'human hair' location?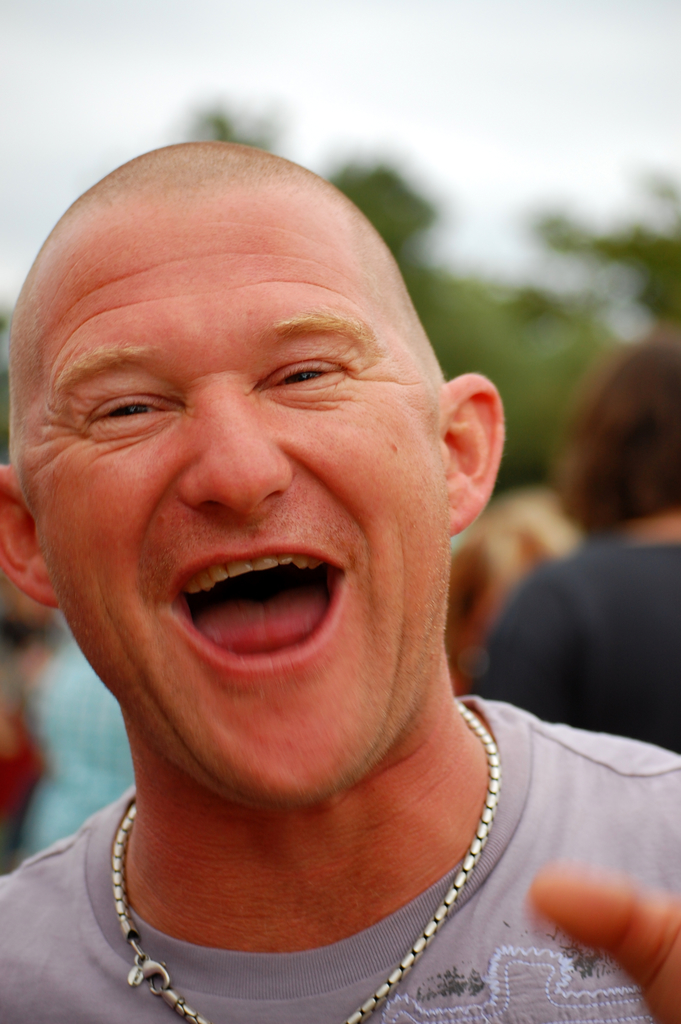
564/316/675/554
